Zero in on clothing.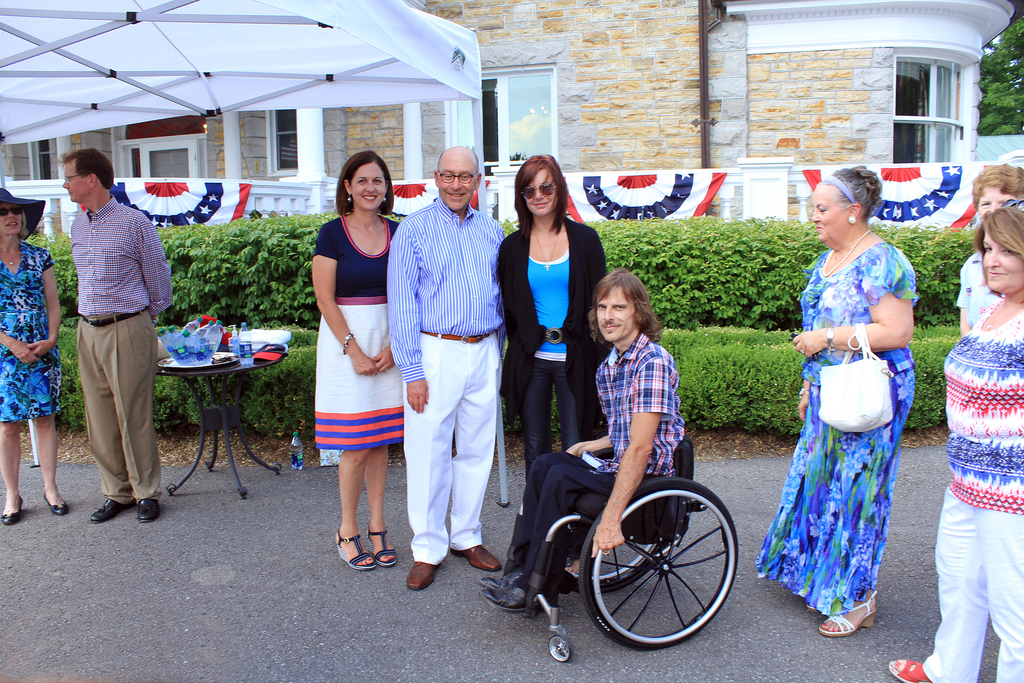
Zeroed in: bbox=(0, 238, 59, 409).
